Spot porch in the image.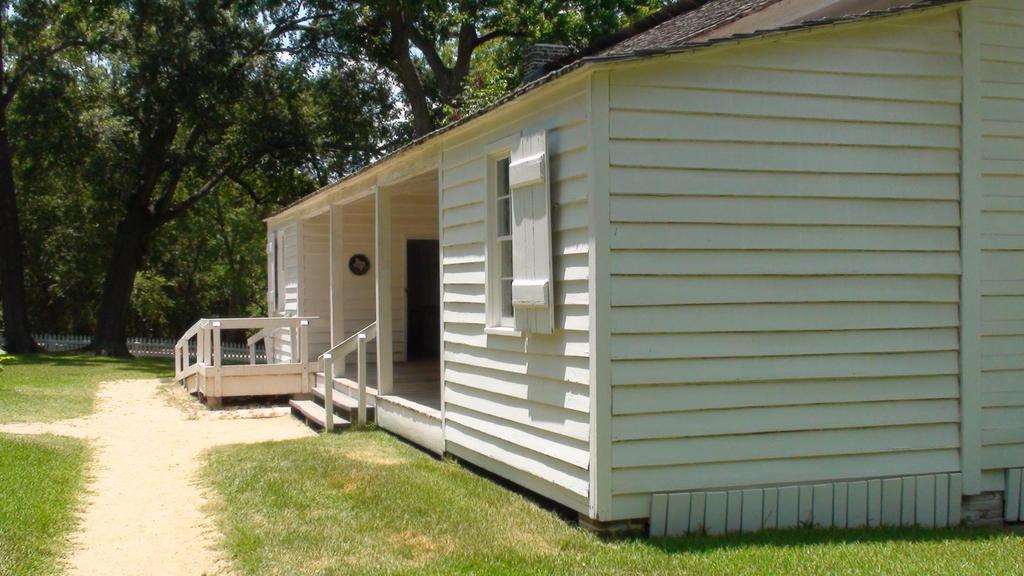
porch found at <bbox>159, 292, 386, 426</bbox>.
